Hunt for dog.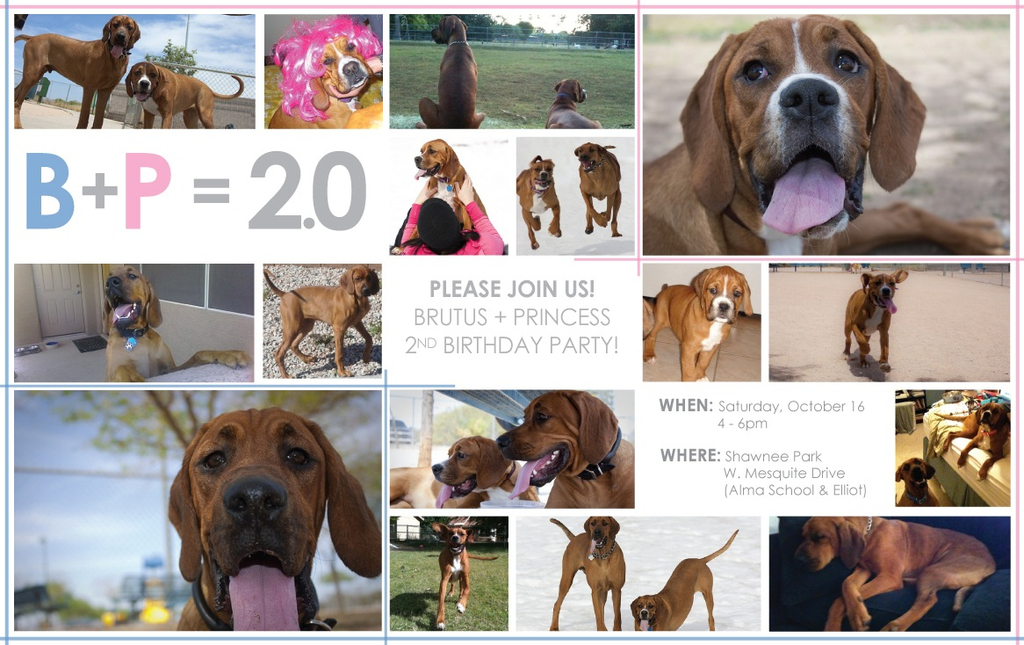
Hunted down at locate(390, 433, 537, 506).
